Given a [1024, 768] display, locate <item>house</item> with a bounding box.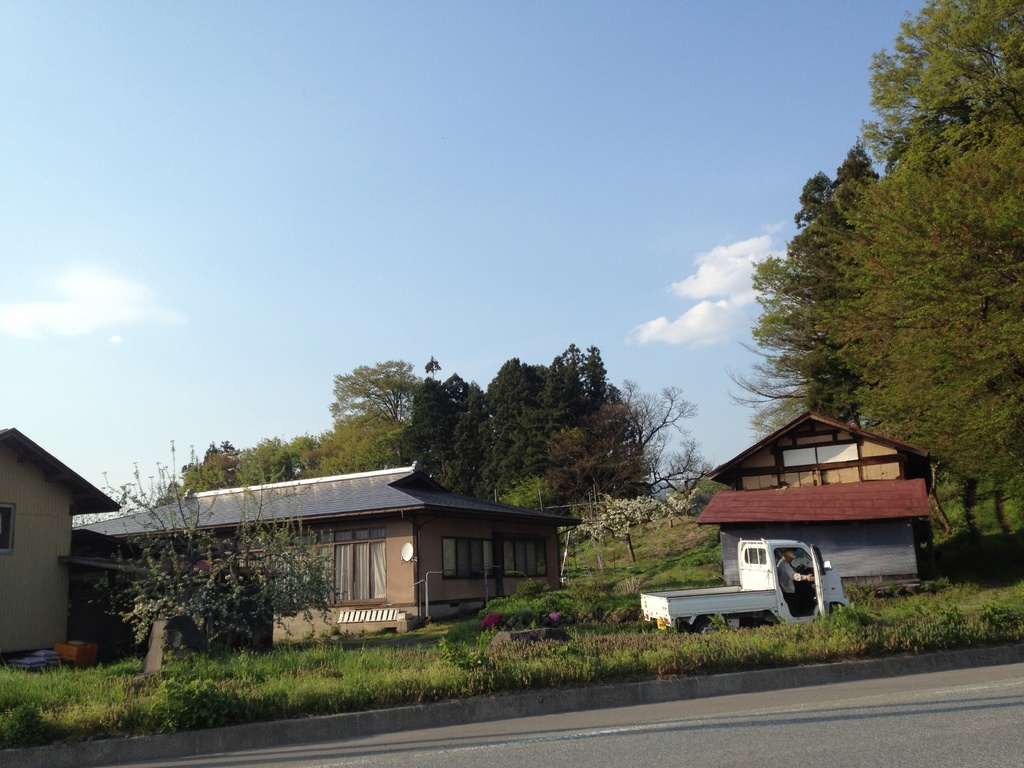
Located: box=[695, 483, 924, 589].
